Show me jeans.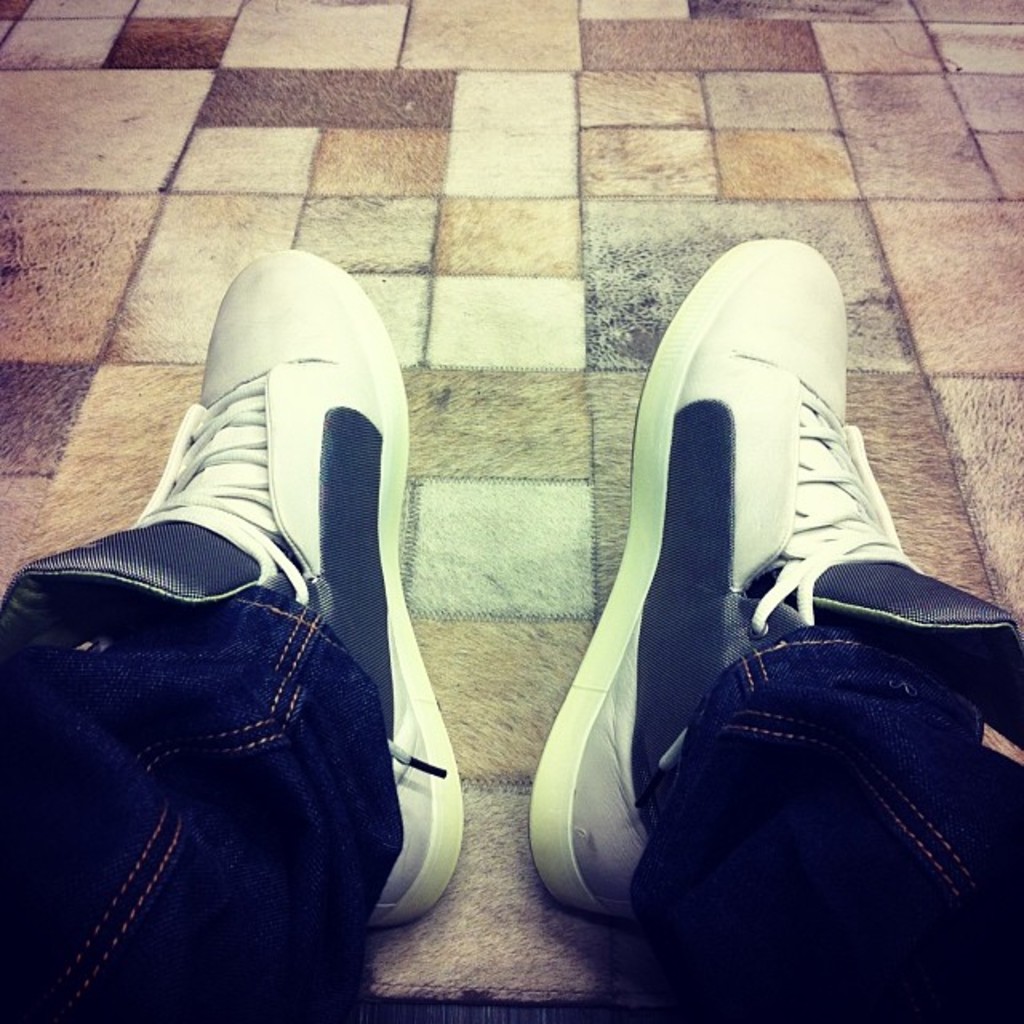
jeans is here: (0, 584, 1022, 1022).
